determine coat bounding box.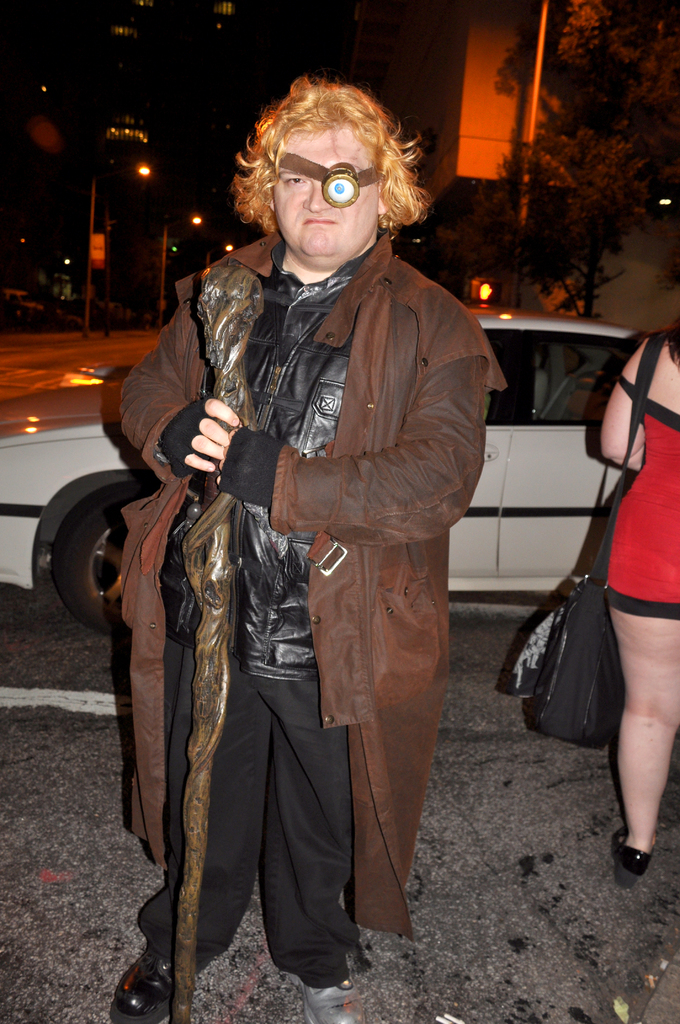
Determined: select_region(115, 228, 508, 935).
